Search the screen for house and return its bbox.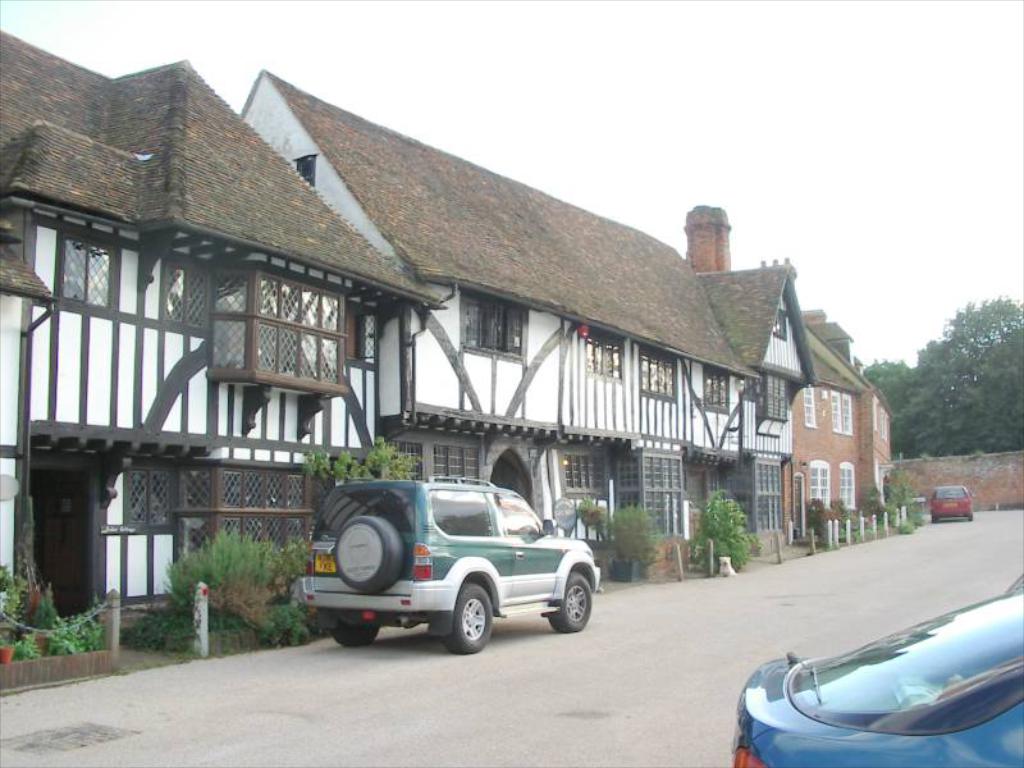
Found: (785,302,904,547).
